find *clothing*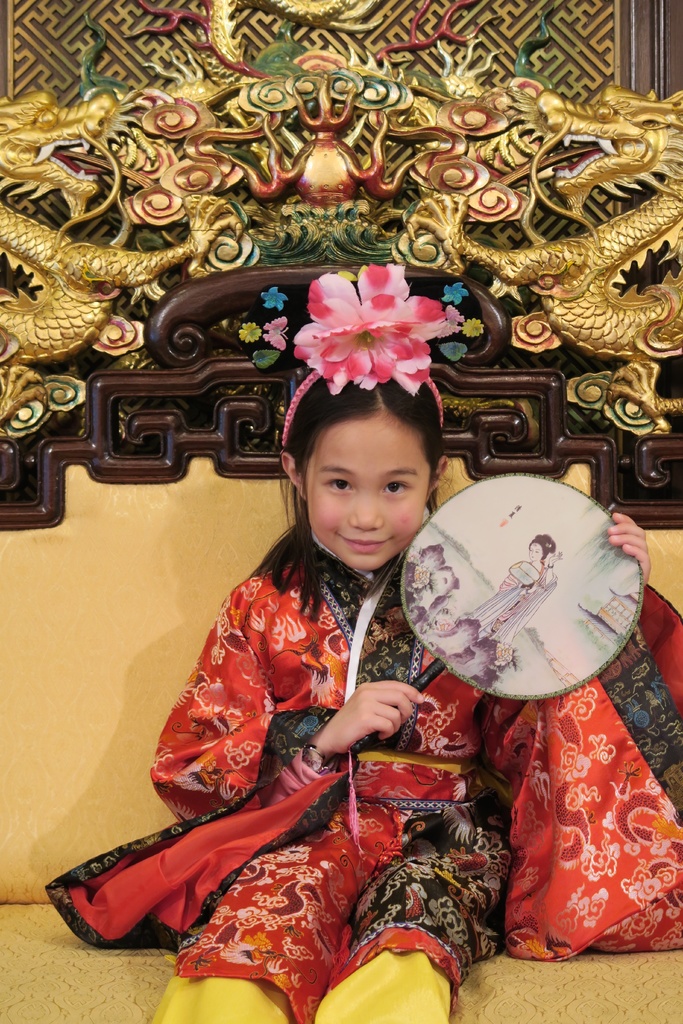
<bbox>39, 511, 682, 1023</bbox>
